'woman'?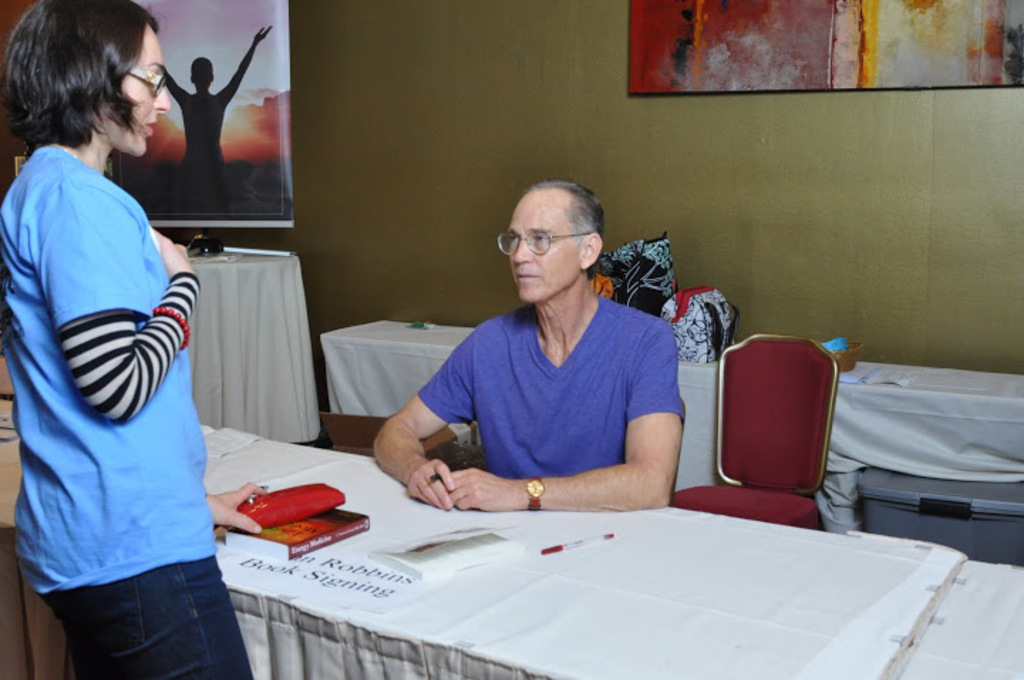
BBox(6, 0, 239, 679)
